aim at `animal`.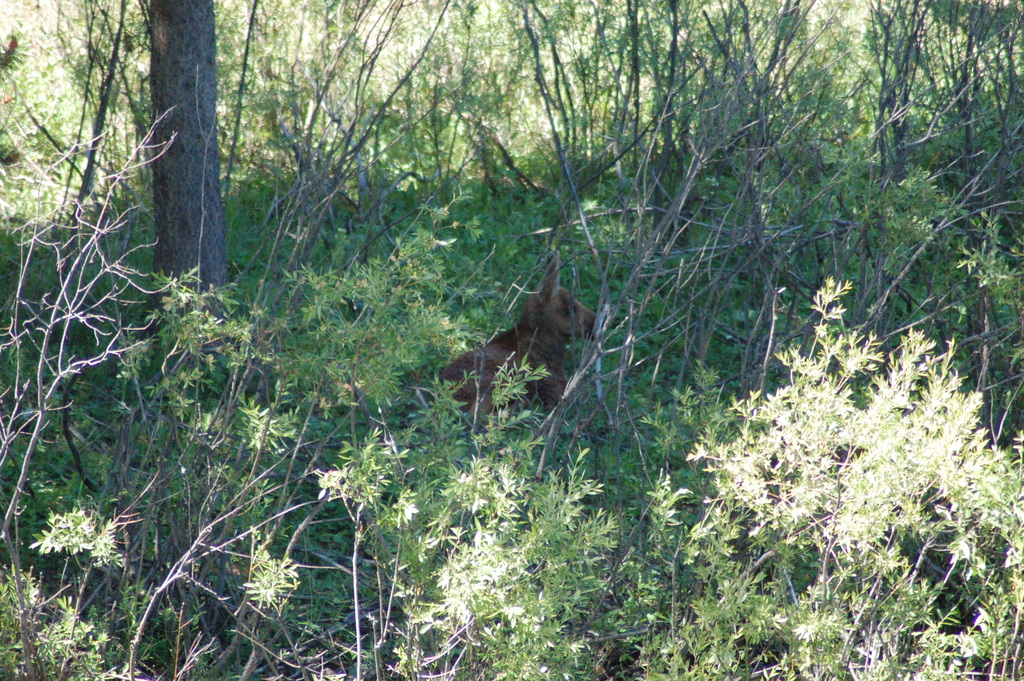
Aimed at [428, 243, 616, 413].
